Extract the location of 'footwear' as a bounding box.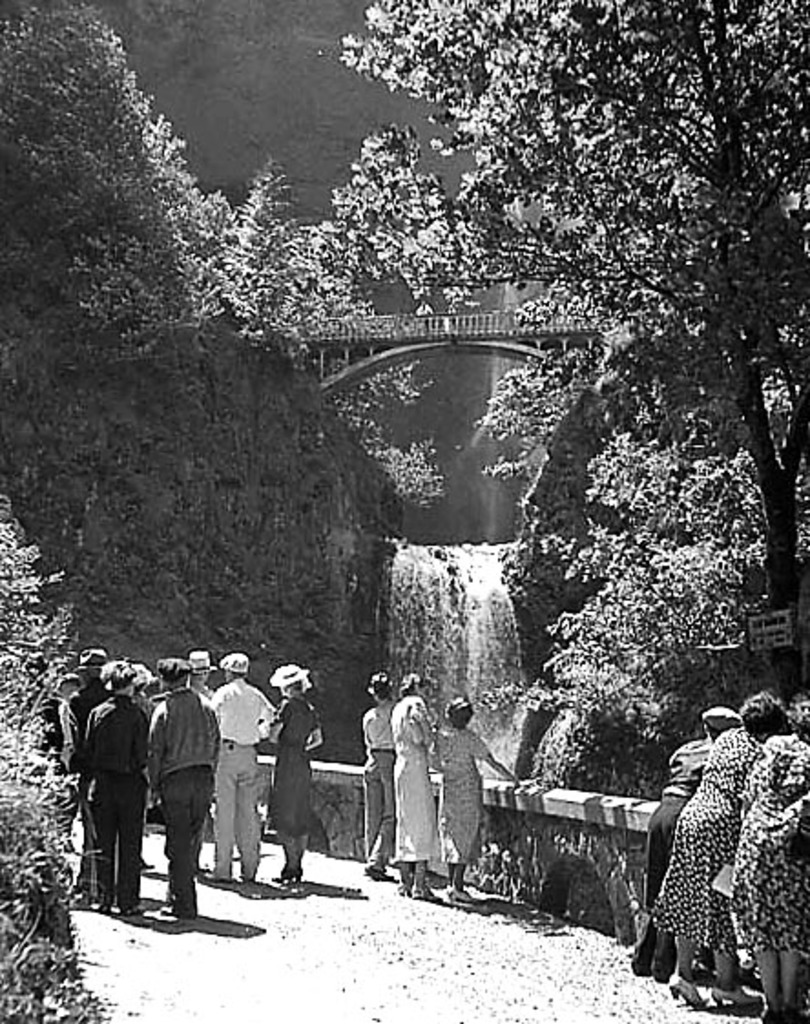
crop(126, 852, 150, 874).
